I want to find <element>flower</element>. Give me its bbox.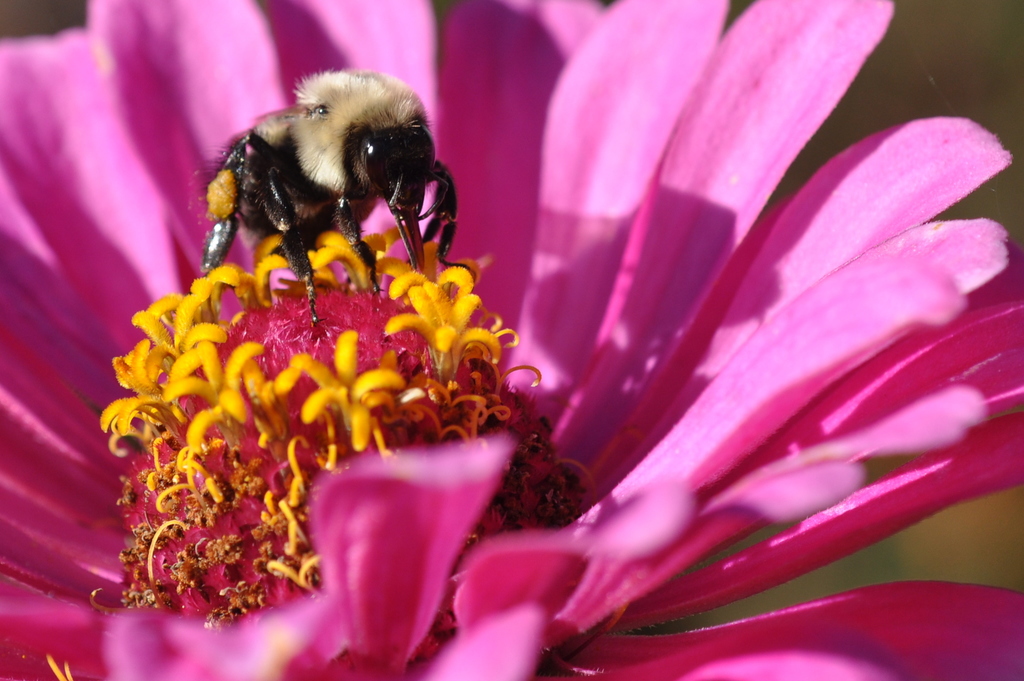
(x1=0, y1=0, x2=1023, y2=680).
